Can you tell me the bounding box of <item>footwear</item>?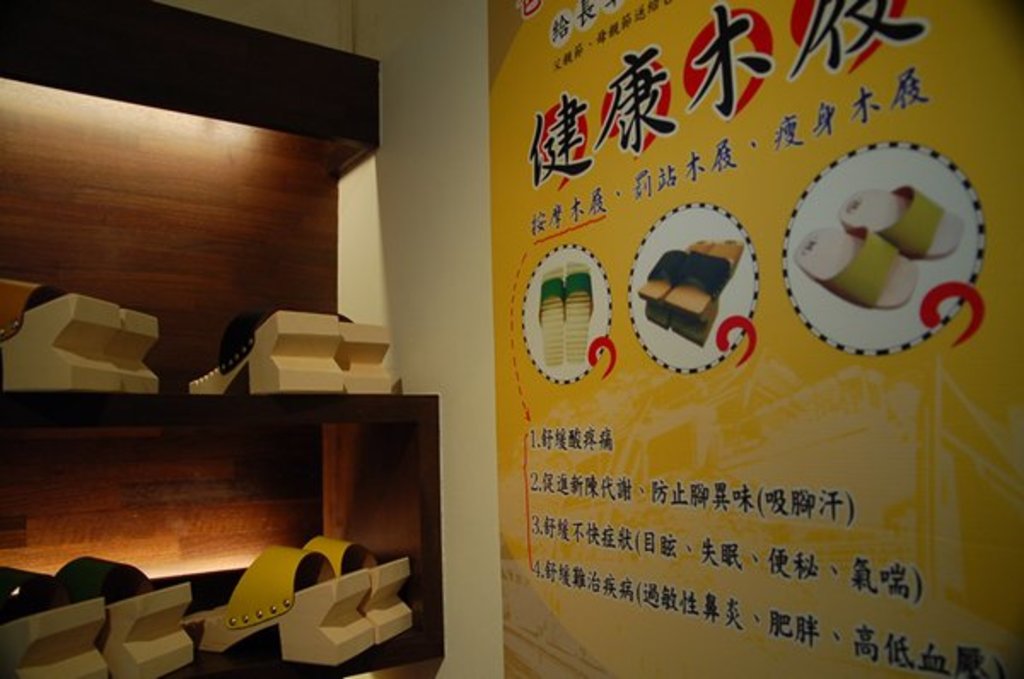
crop(836, 184, 961, 261).
